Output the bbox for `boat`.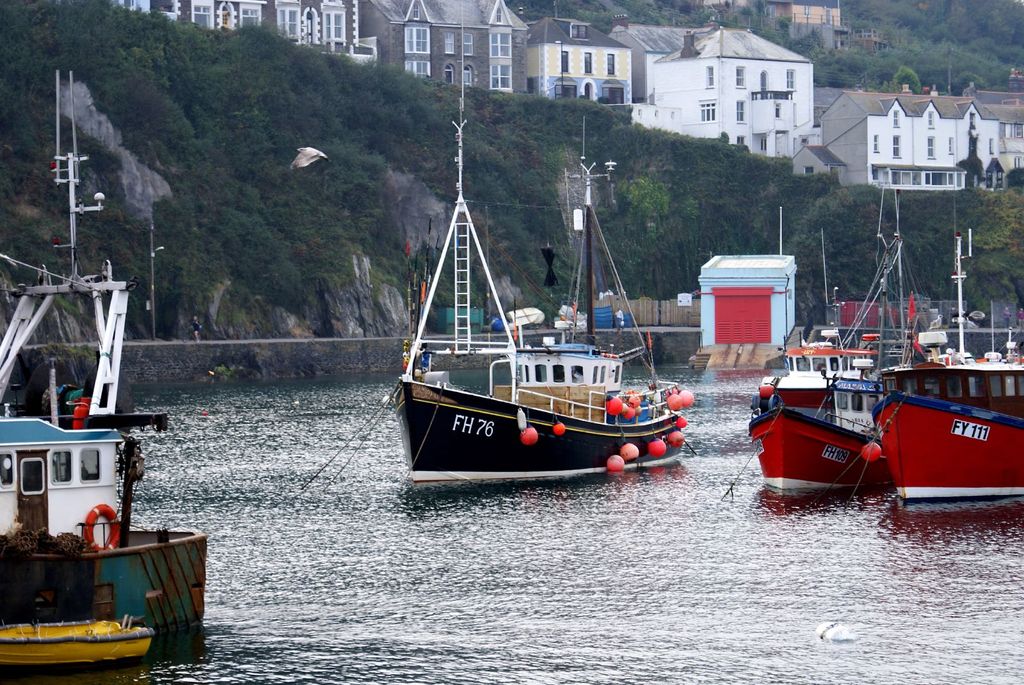
bbox=[396, 100, 690, 485].
